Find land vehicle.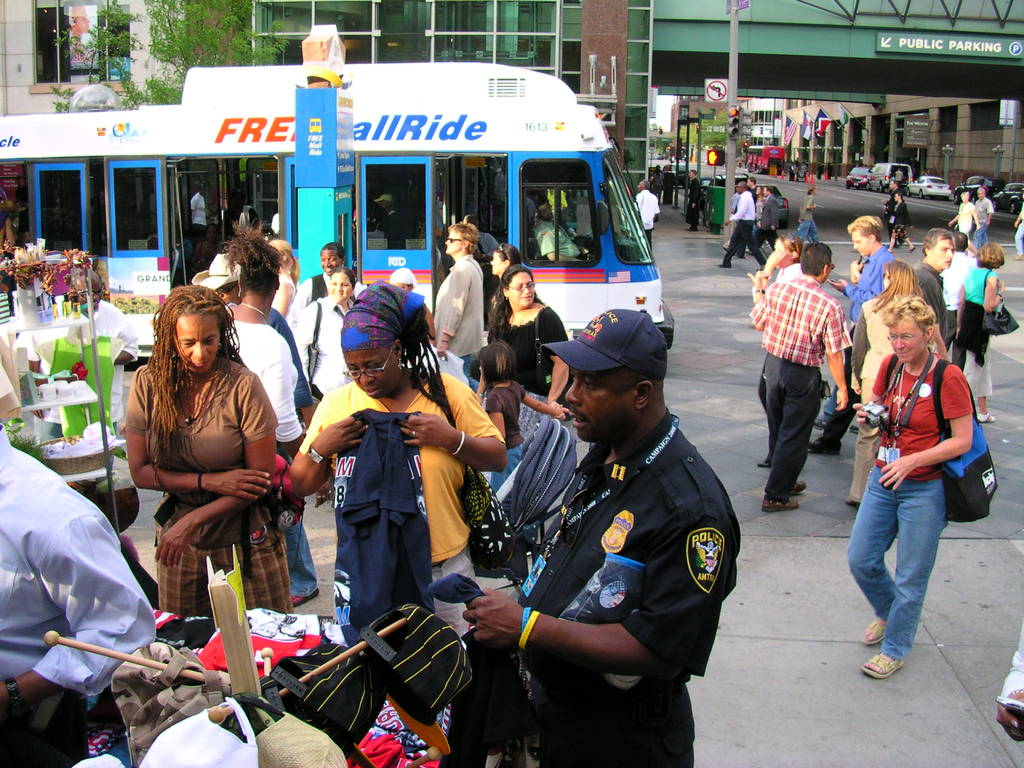
Rect(906, 174, 954, 196).
